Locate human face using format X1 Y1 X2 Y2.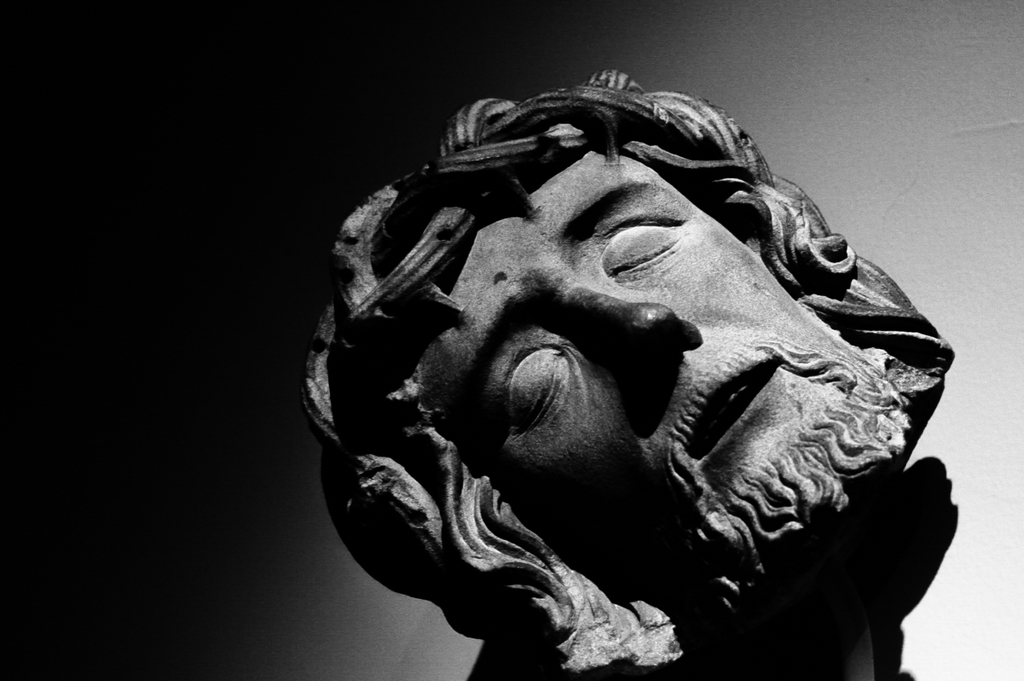
409 145 882 591.
